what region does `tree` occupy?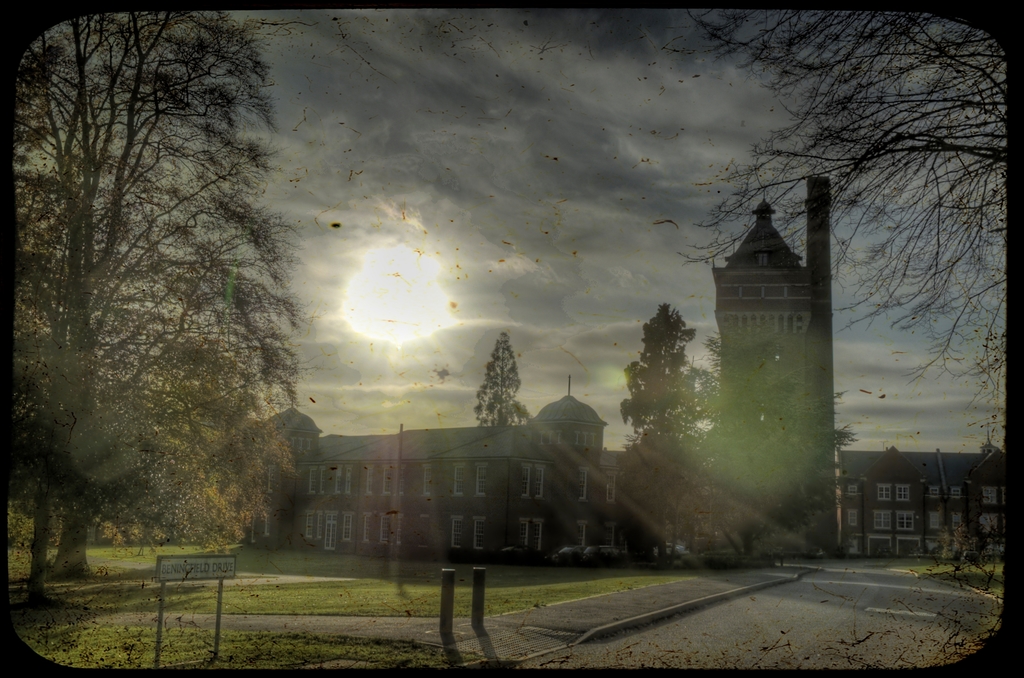
<bbox>685, 323, 856, 568</bbox>.
